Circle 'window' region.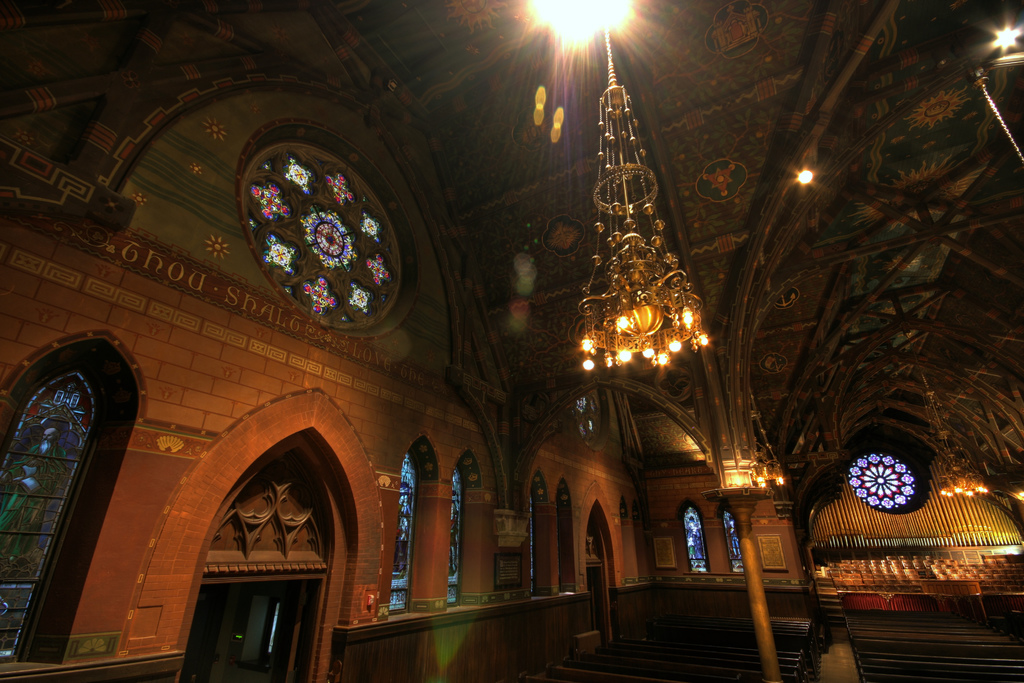
Region: x1=387 y1=437 x2=425 y2=610.
